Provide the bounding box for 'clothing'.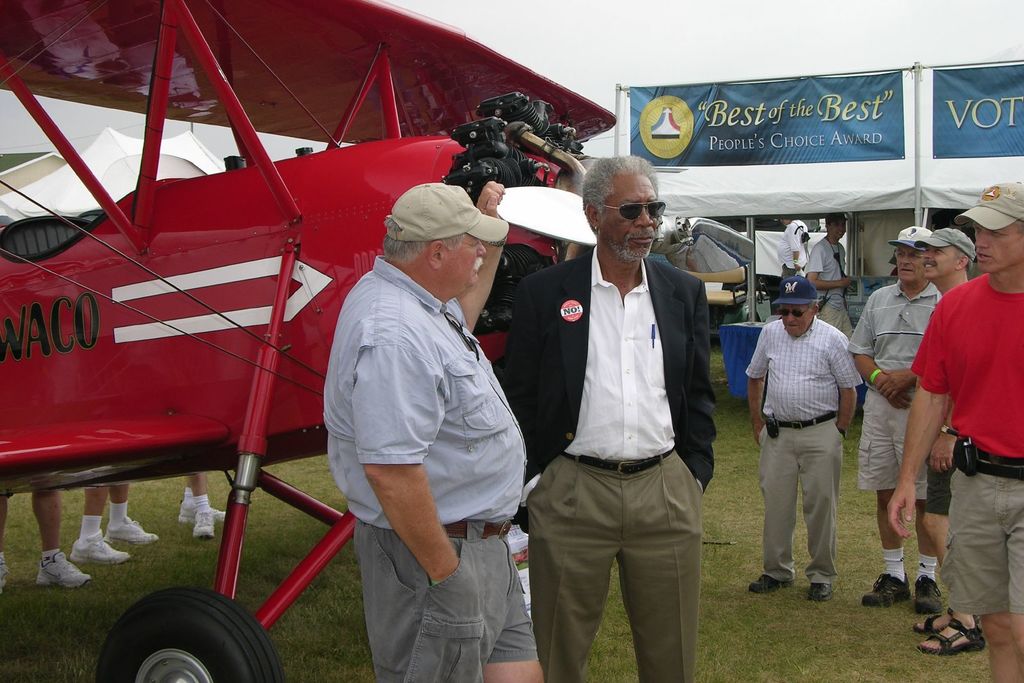
{"left": 778, "top": 214, "right": 811, "bottom": 275}.
